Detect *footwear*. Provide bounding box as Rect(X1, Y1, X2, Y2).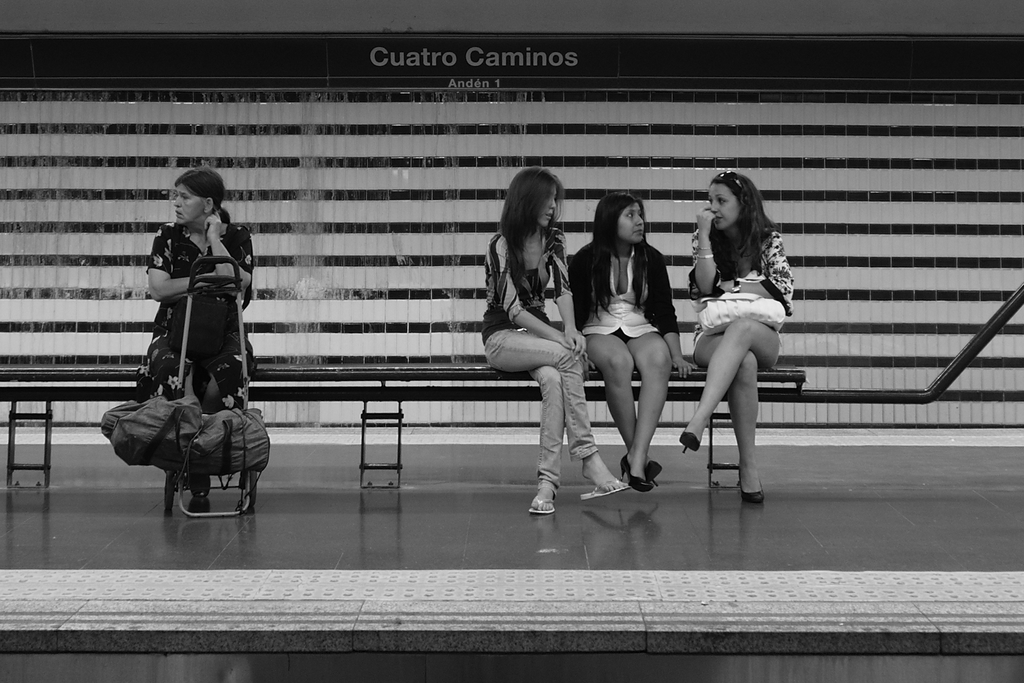
Rect(577, 477, 630, 495).
